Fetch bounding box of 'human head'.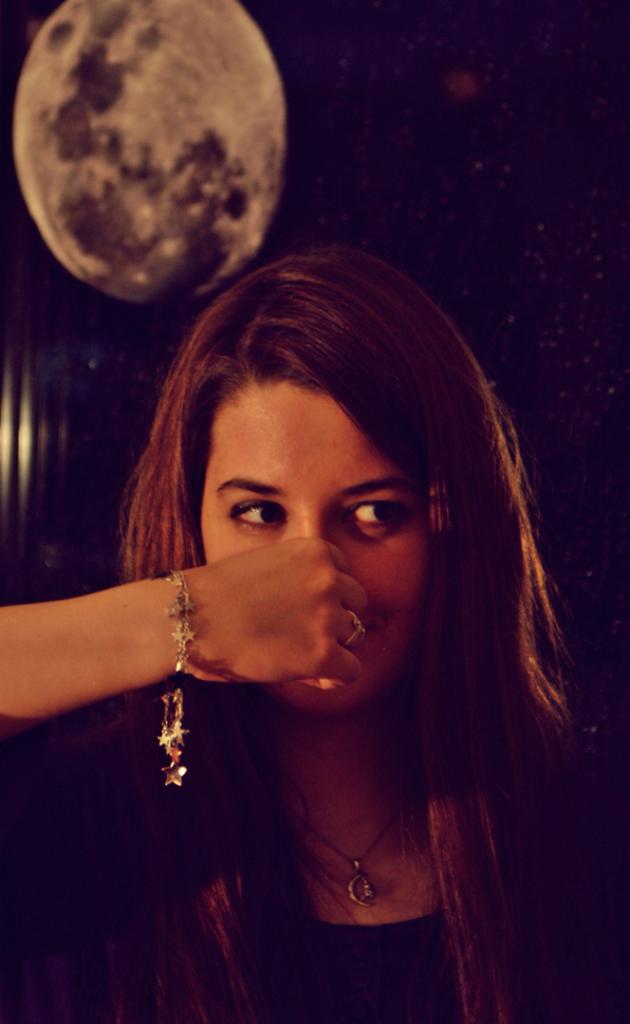
Bbox: box=[112, 240, 584, 1023].
